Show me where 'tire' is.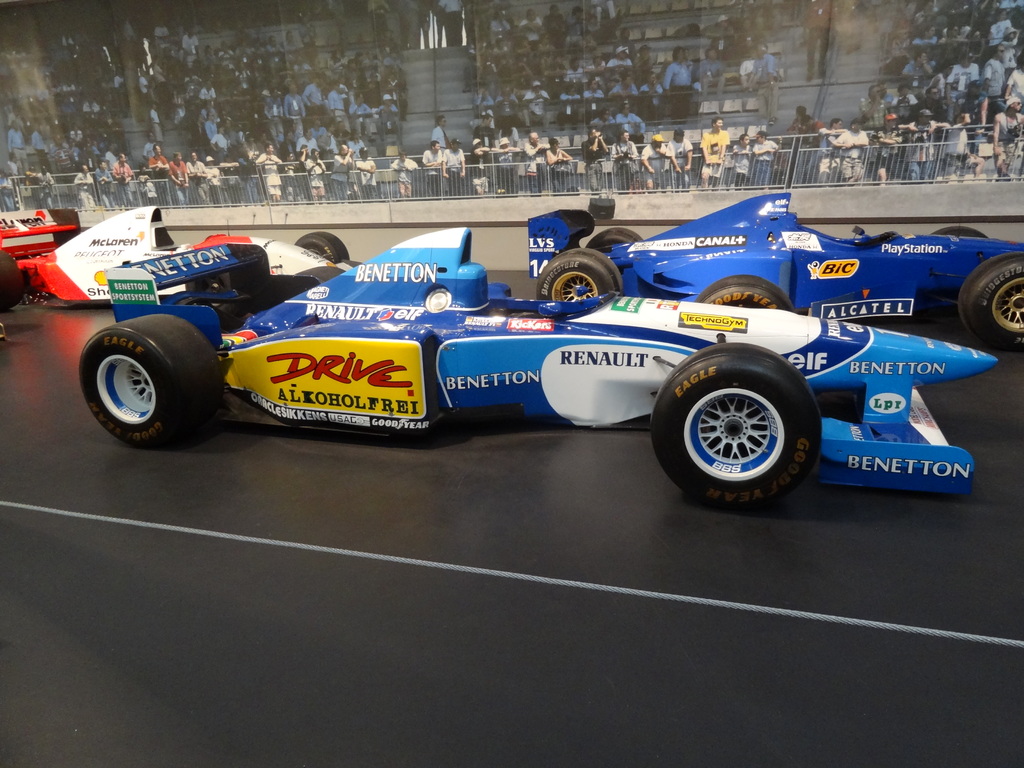
'tire' is at l=294, t=230, r=344, b=261.
